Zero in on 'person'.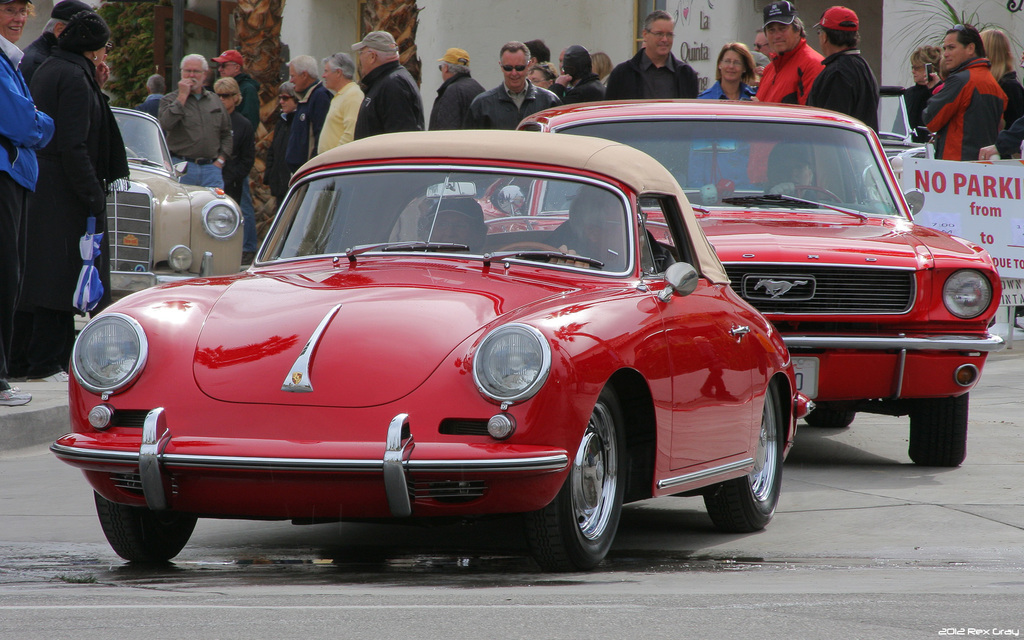
Zeroed in: rect(136, 73, 165, 113).
